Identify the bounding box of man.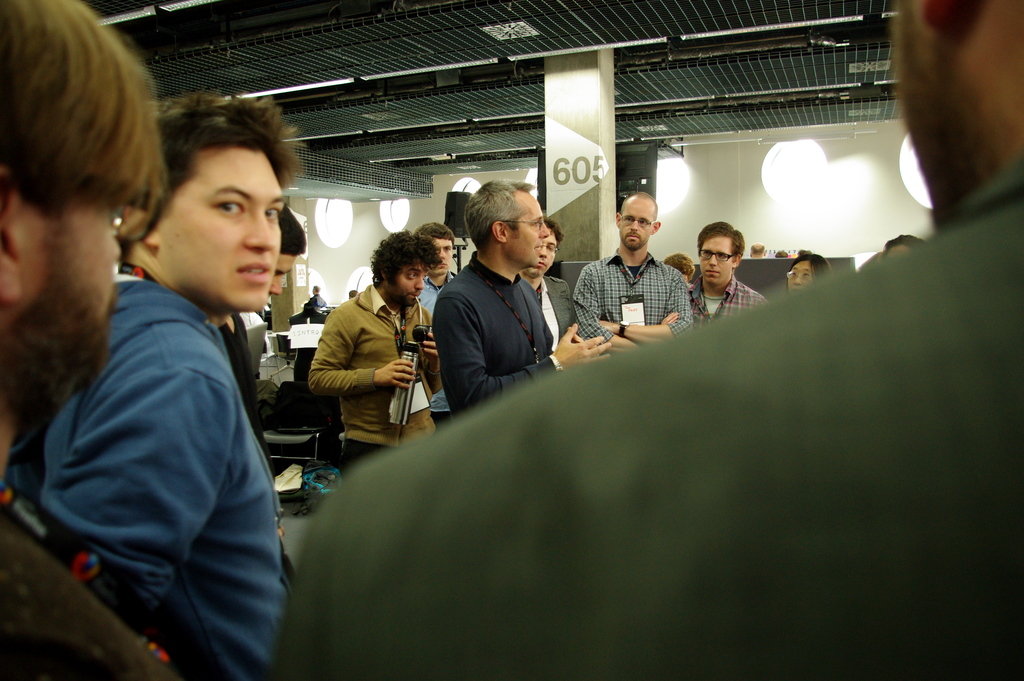
(x1=0, y1=1, x2=195, y2=680).
